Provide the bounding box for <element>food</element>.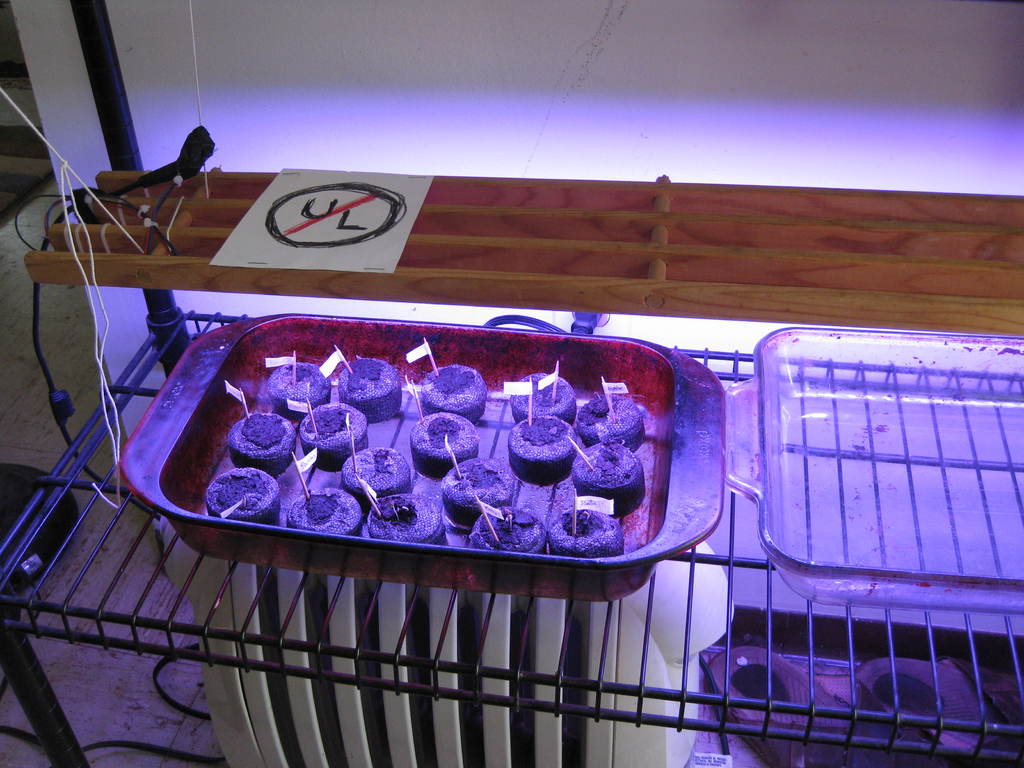
pyautogui.locateOnScreen(208, 466, 283, 524).
